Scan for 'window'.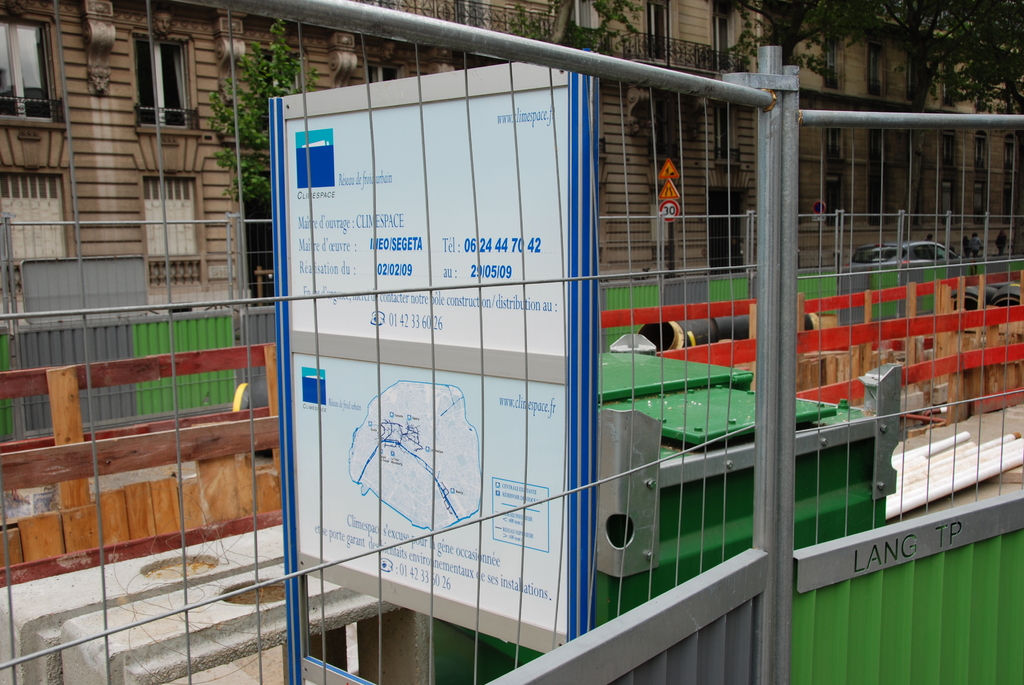
Scan result: bbox=[942, 178, 957, 217].
